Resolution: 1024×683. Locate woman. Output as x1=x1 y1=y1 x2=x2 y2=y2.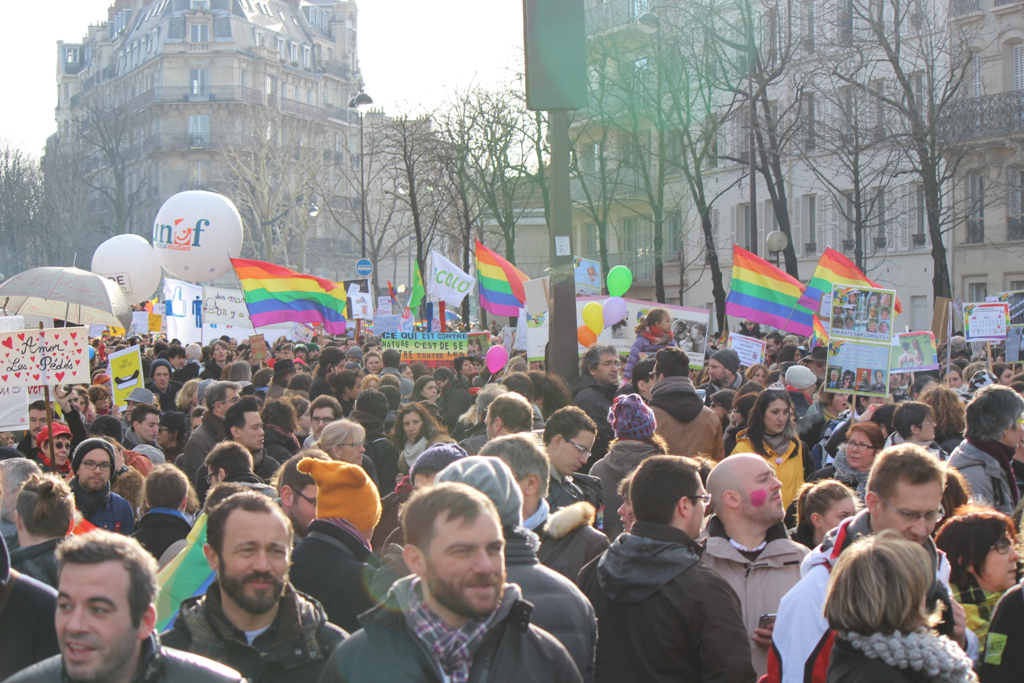
x1=530 y1=369 x2=572 y2=427.
